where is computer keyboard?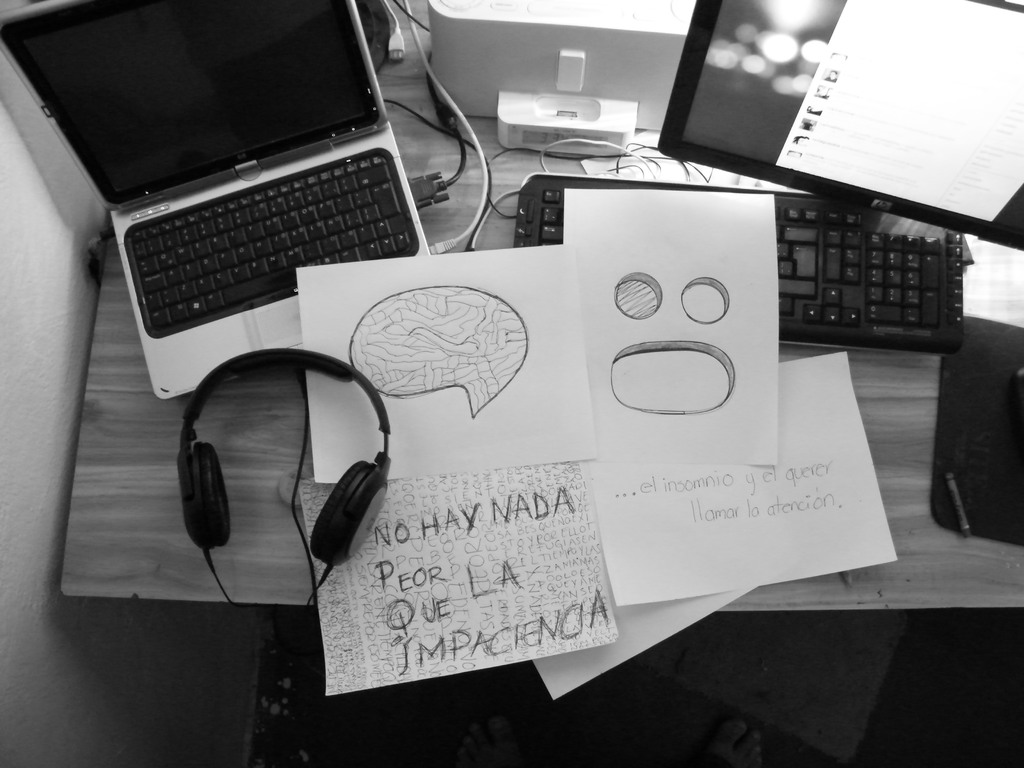
<region>513, 173, 964, 348</region>.
